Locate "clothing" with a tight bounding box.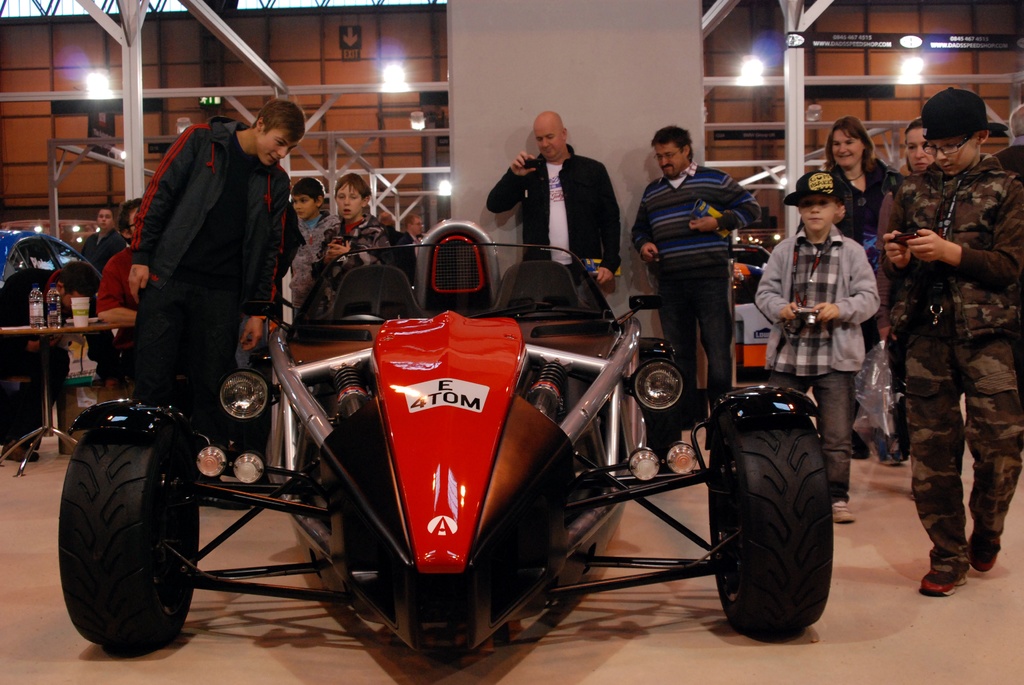
[left=881, top=146, right=1023, bottom=576].
